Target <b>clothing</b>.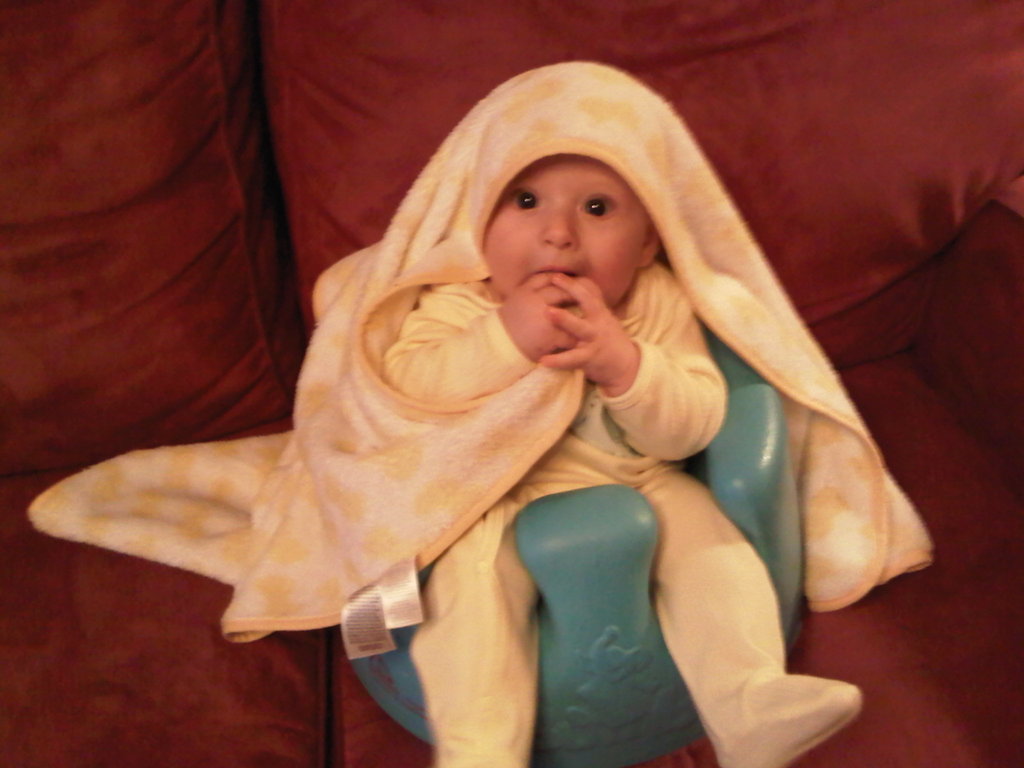
Target region: x1=367 y1=218 x2=822 y2=767.
